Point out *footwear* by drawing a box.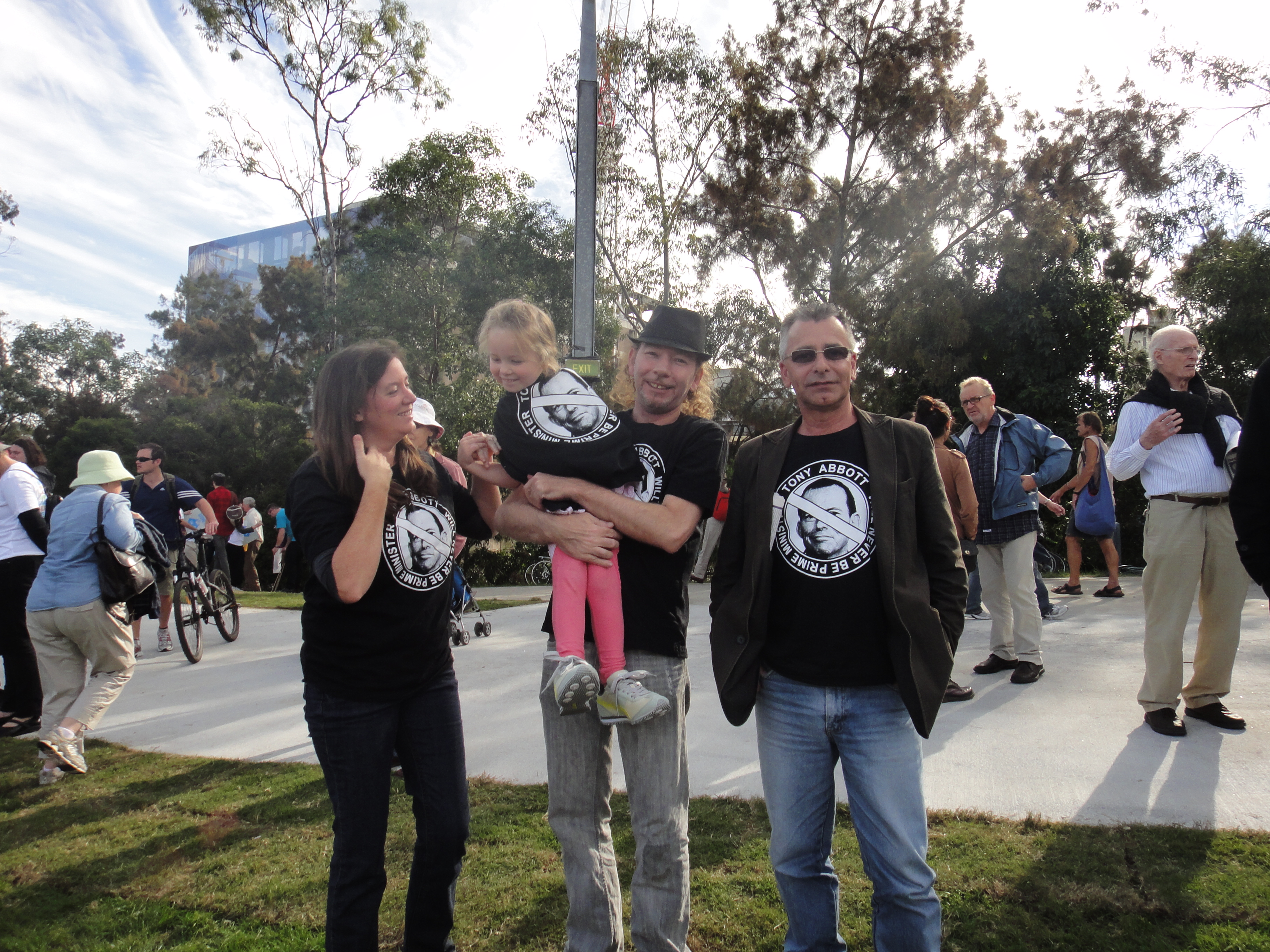
box(188, 225, 208, 249).
